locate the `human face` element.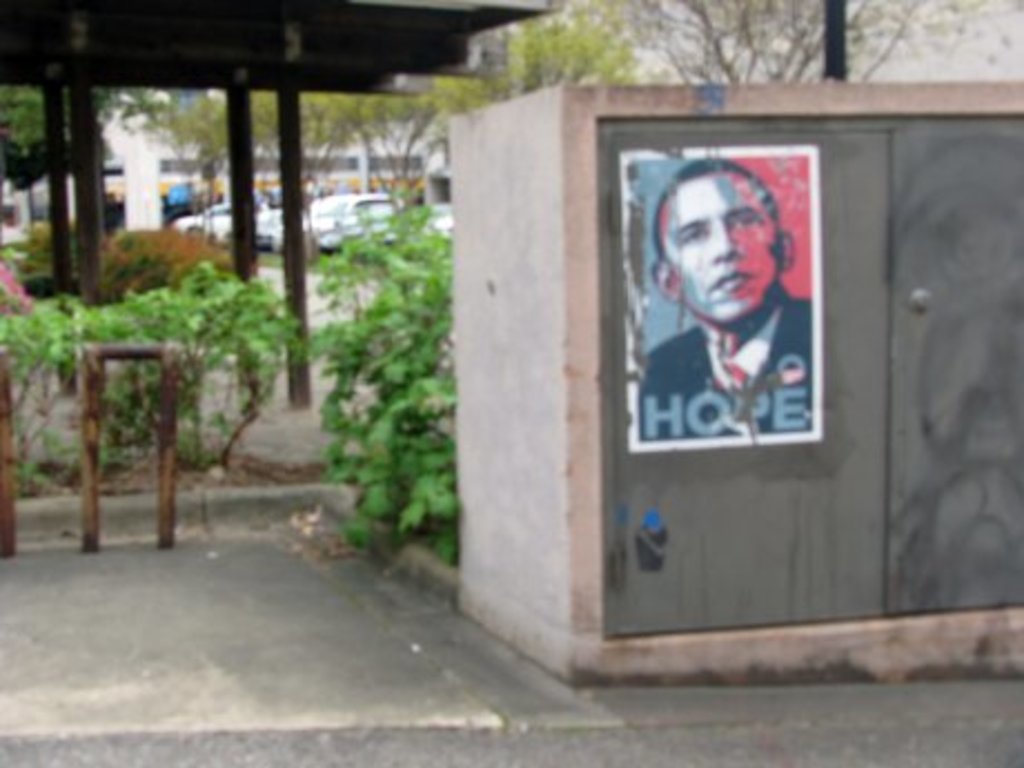
Element bbox: (659,171,781,325).
